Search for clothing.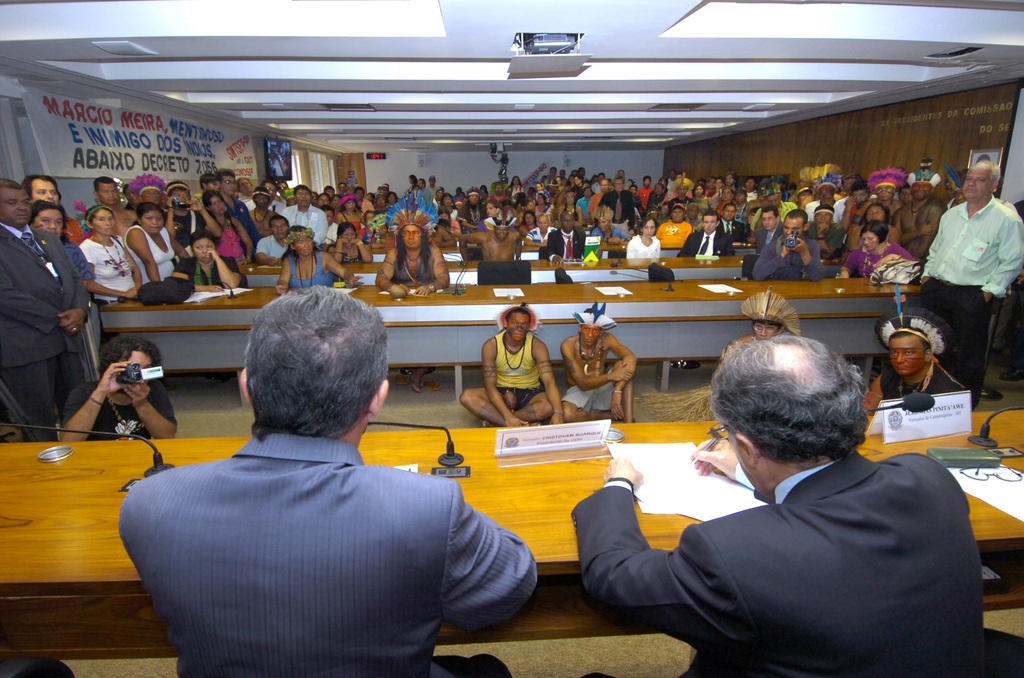
Found at Rect(122, 418, 544, 677).
